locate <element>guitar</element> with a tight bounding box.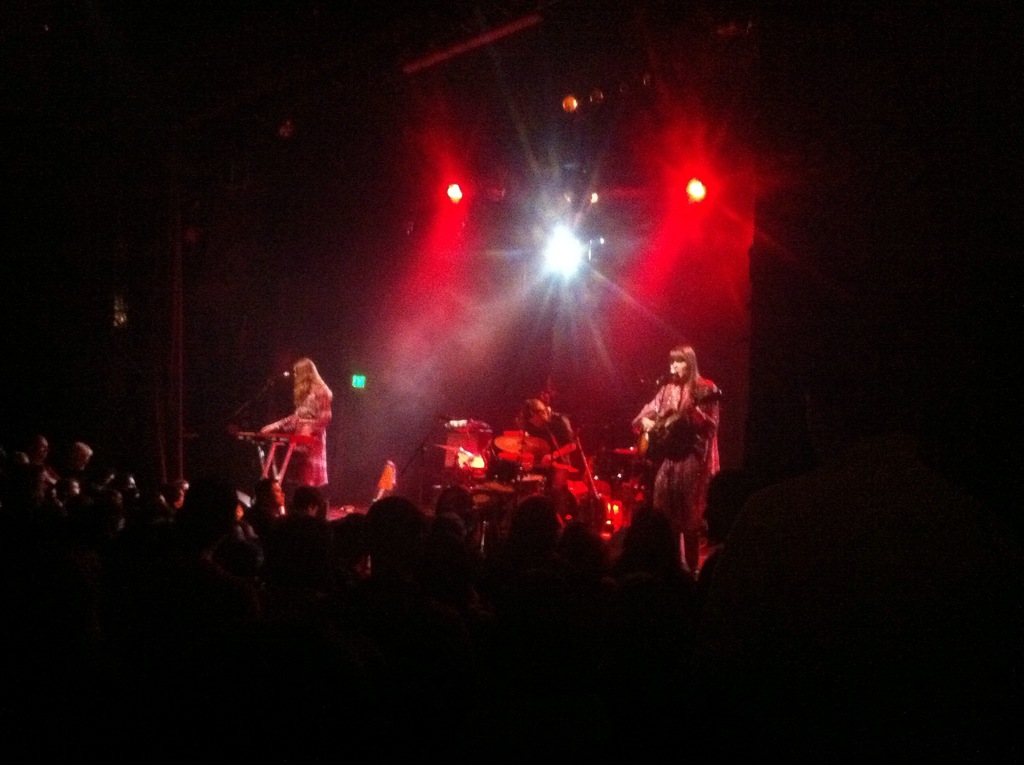
crop(637, 383, 716, 455).
